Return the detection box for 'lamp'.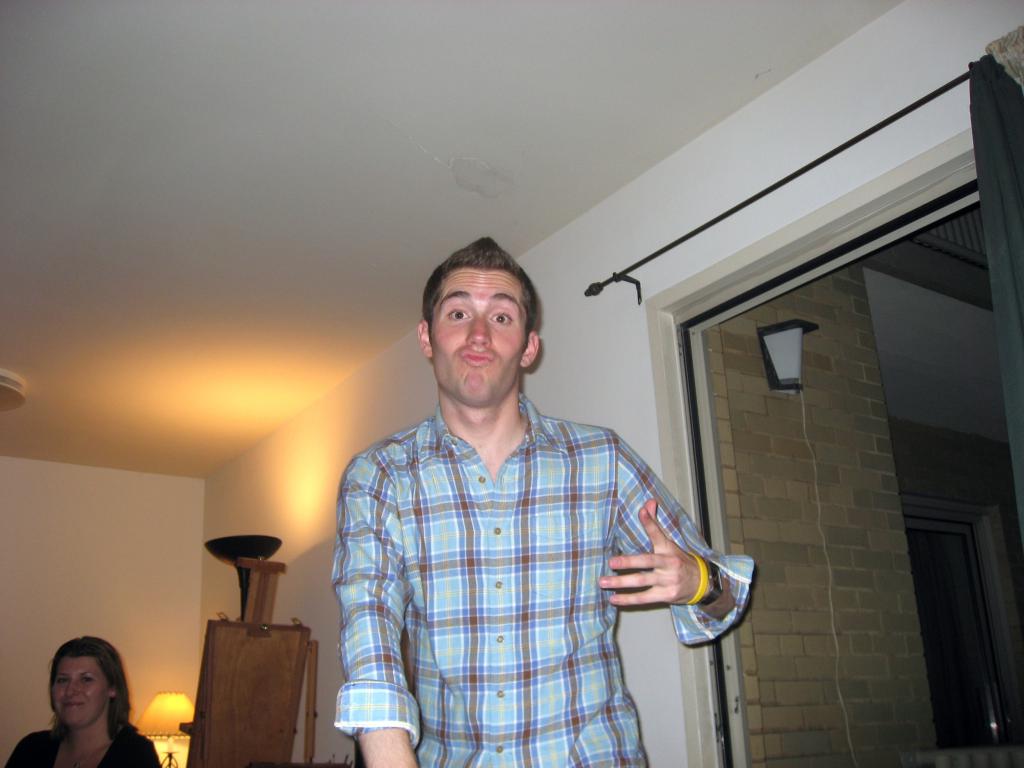
box(202, 535, 283, 625).
